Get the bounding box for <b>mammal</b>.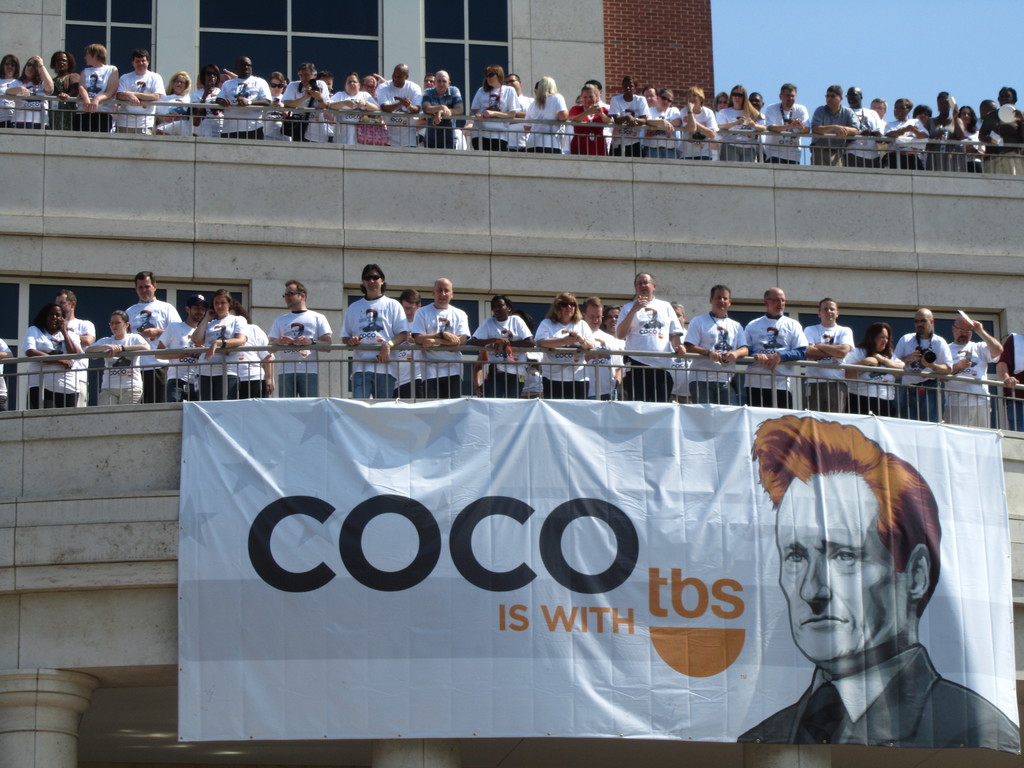
Rect(342, 263, 408, 394).
